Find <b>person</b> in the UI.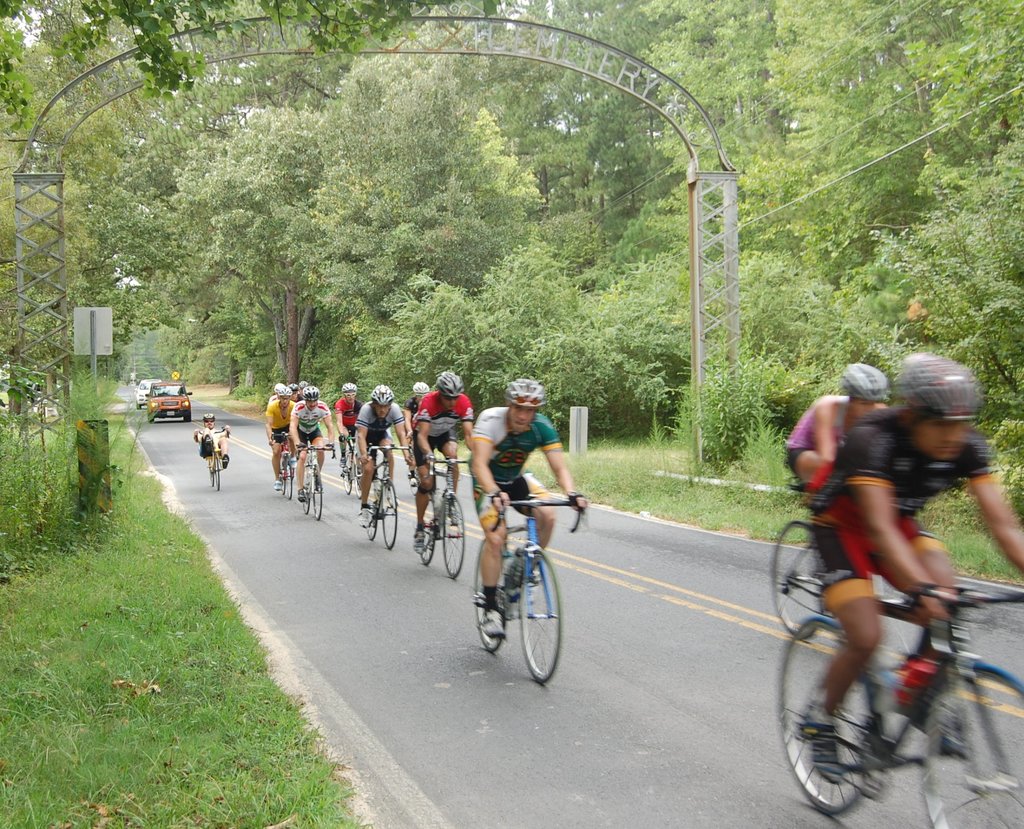
UI element at (356, 390, 420, 533).
